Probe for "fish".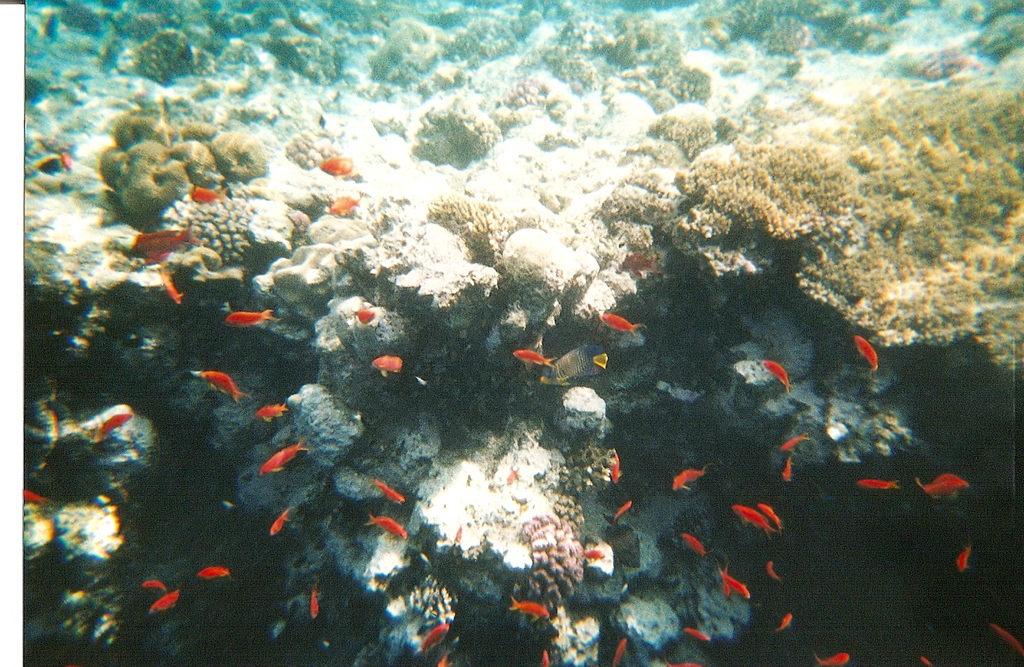
Probe result: l=27, t=494, r=45, b=502.
